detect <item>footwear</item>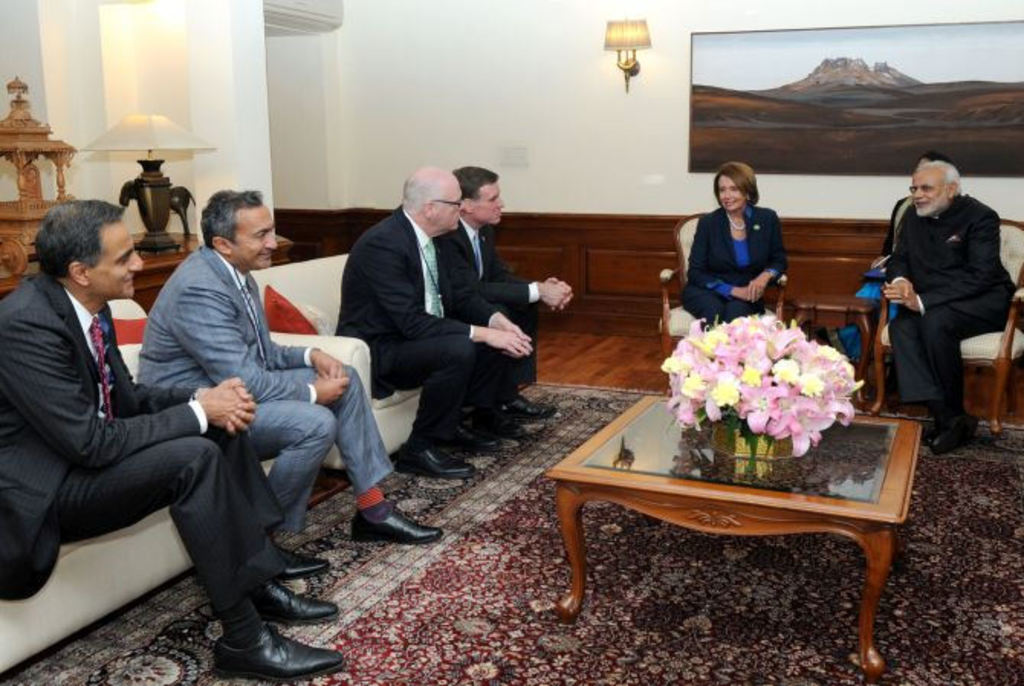
locate(347, 497, 420, 564)
